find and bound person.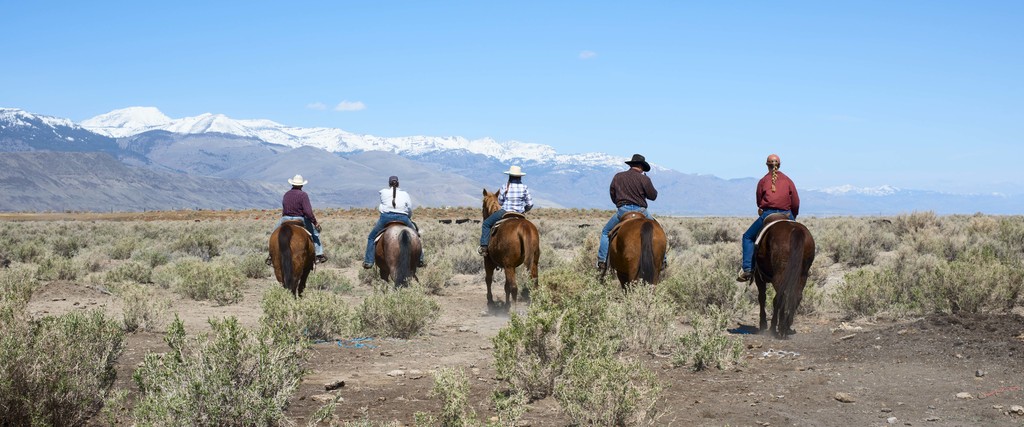
Bound: bbox=[362, 177, 427, 270].
